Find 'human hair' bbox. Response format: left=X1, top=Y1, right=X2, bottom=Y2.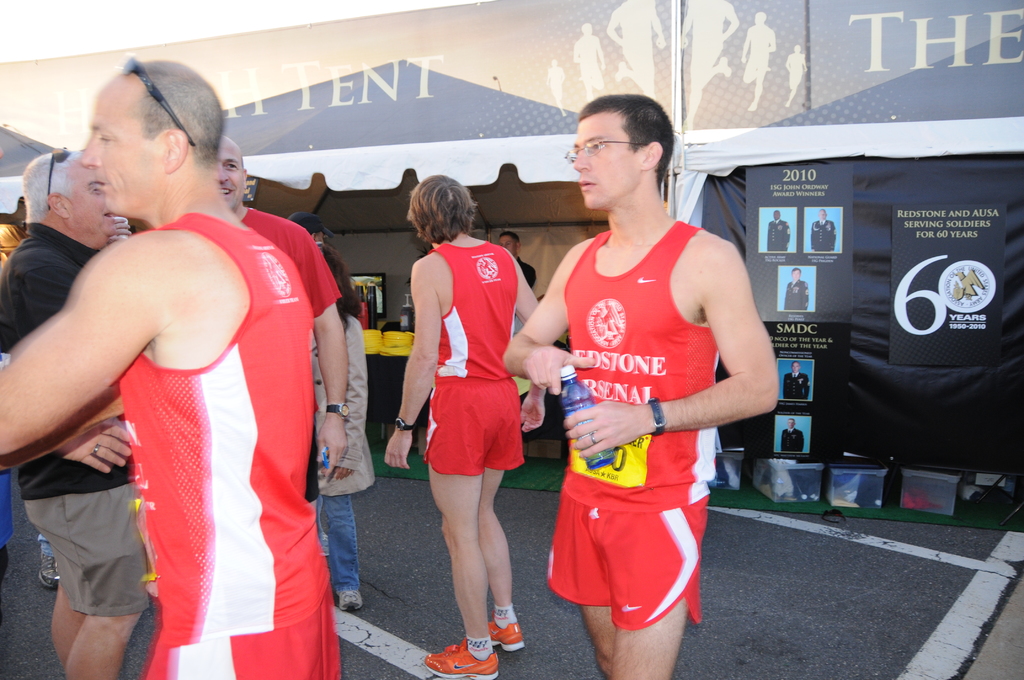
left=500, top=232, right=520, bottom=252.
